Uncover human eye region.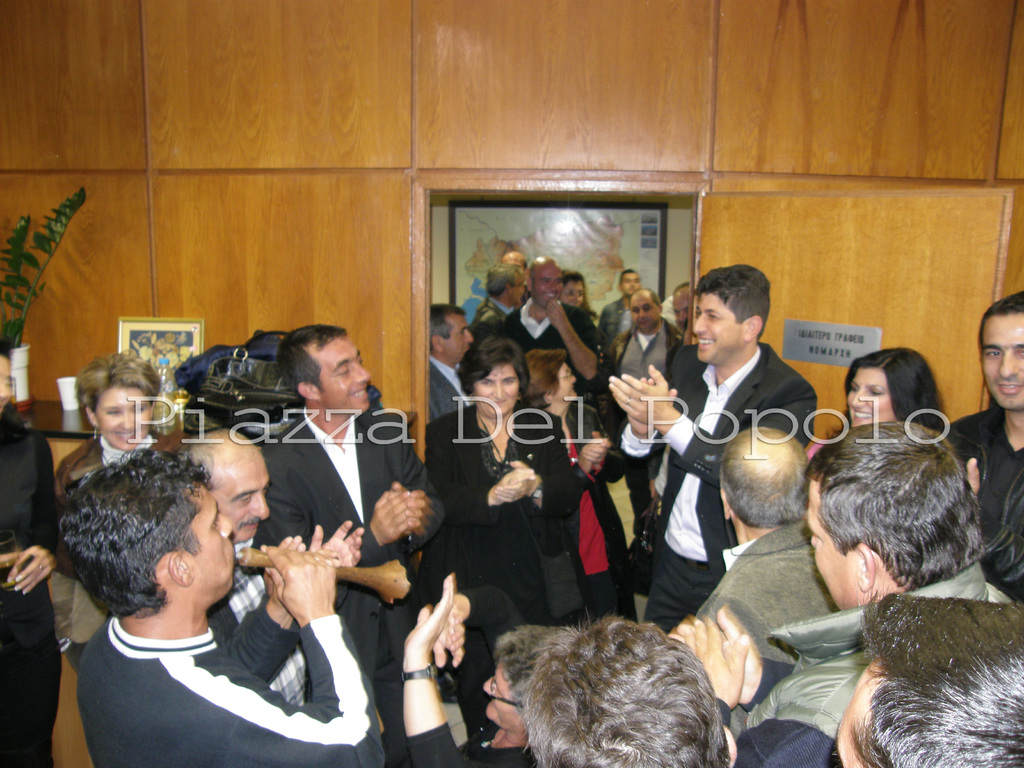
Uncovered: BBox(983, 348, 1002, 362).
